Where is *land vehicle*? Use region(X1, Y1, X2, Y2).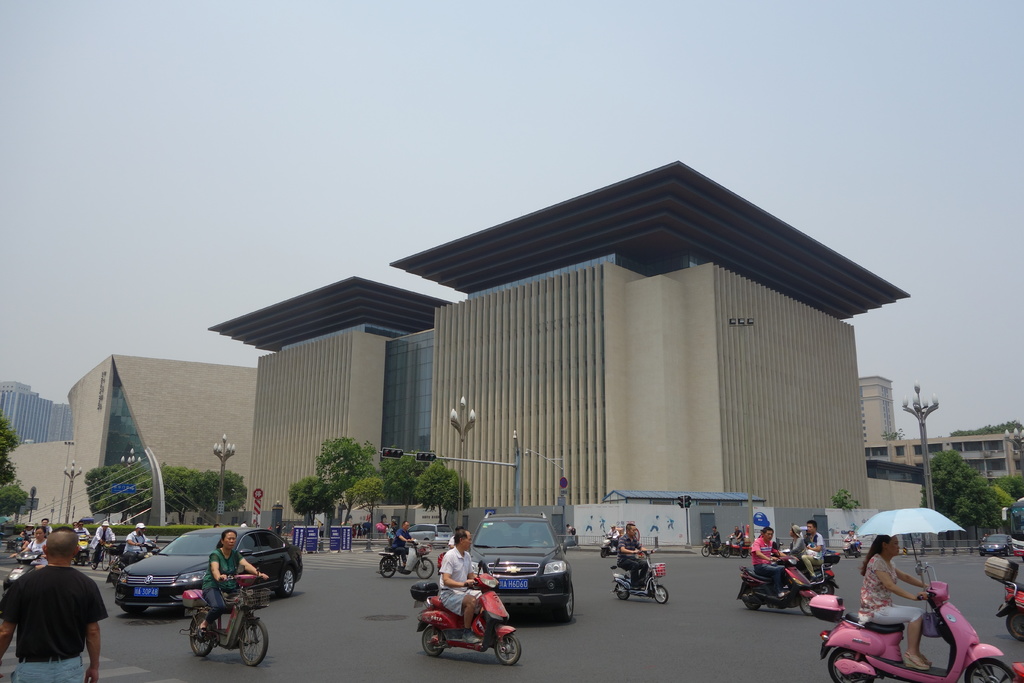
region(376, 538, 435, 580).
